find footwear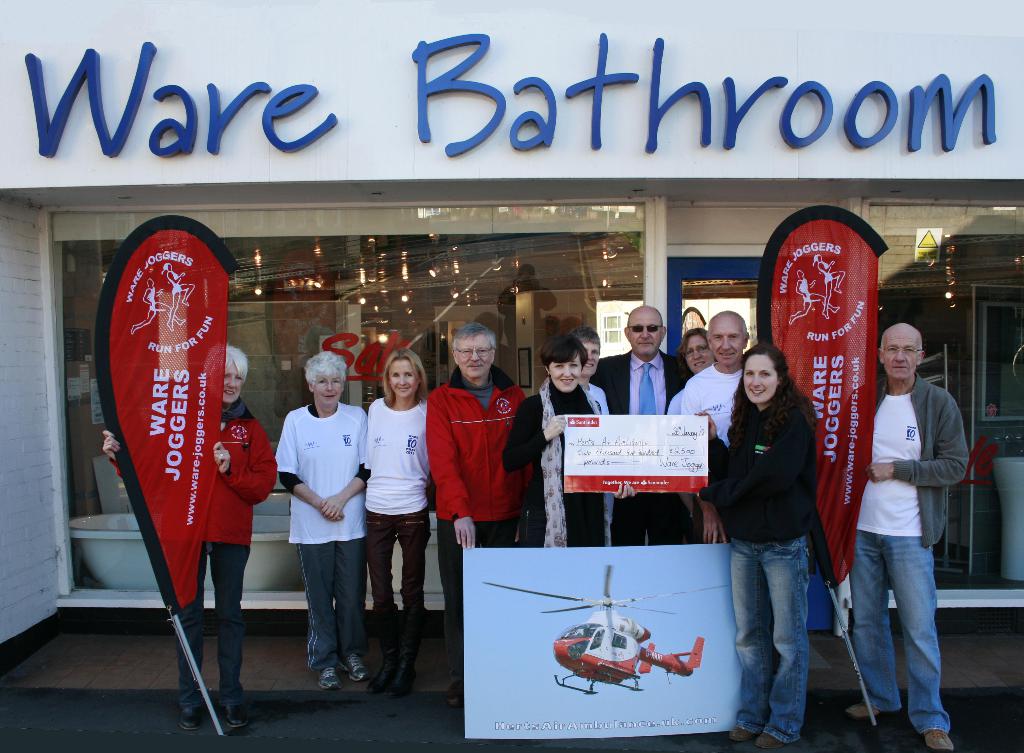
Rect(435, 673, 467, 711)
